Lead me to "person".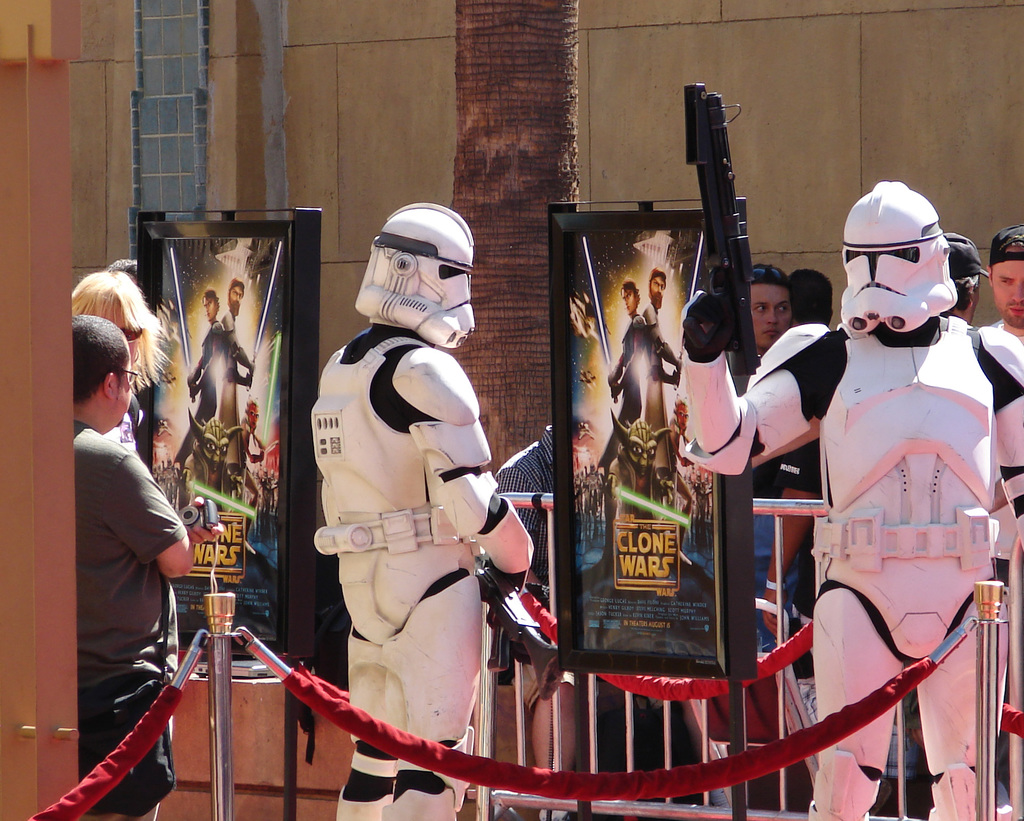
Lead to crop(947, 227, 989, 326).
